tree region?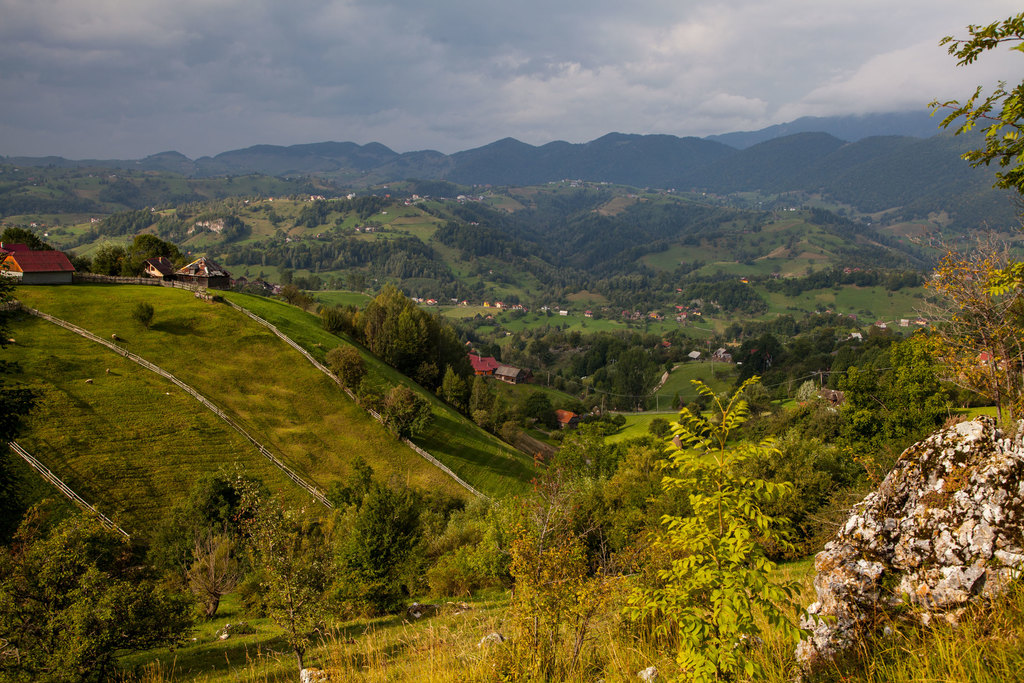
799, 340, 973, 491
